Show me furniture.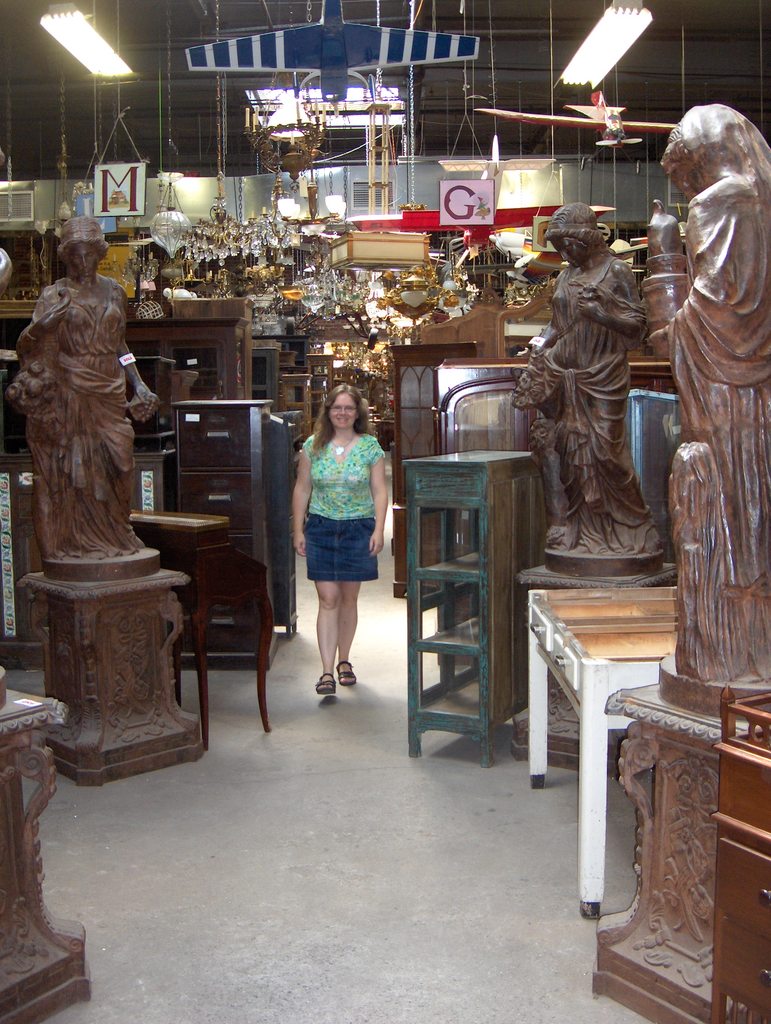
furniture is here: l=402, t=449, r=533, b=770.
